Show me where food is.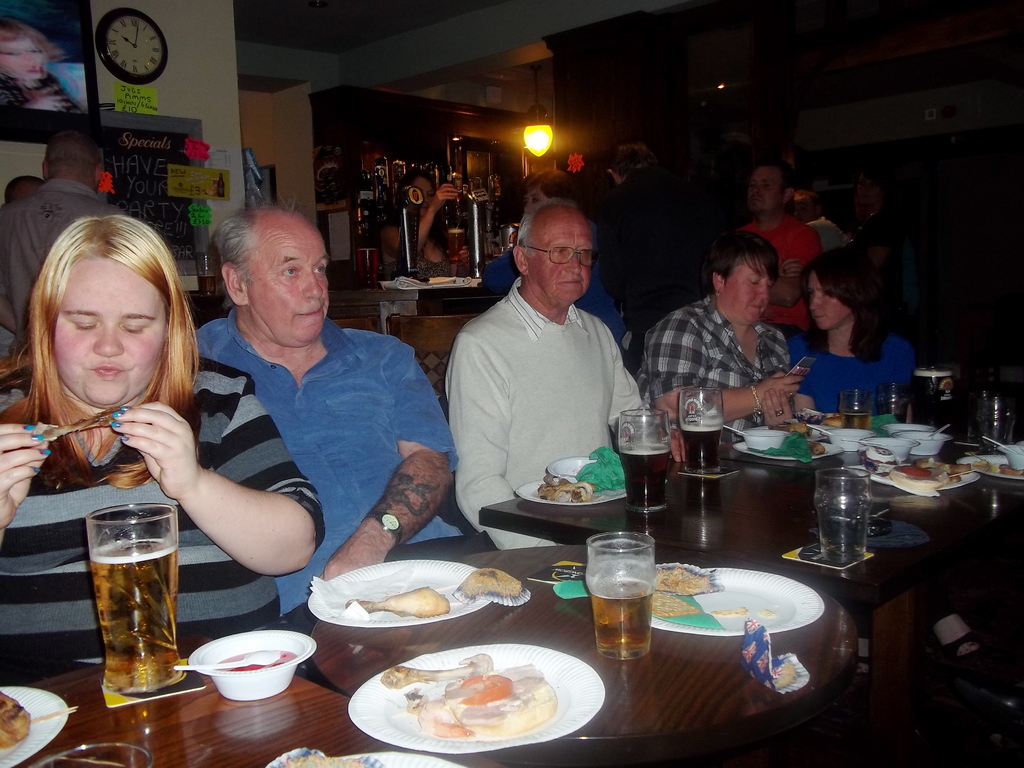
food is at box(285, 753, 369, 767).
